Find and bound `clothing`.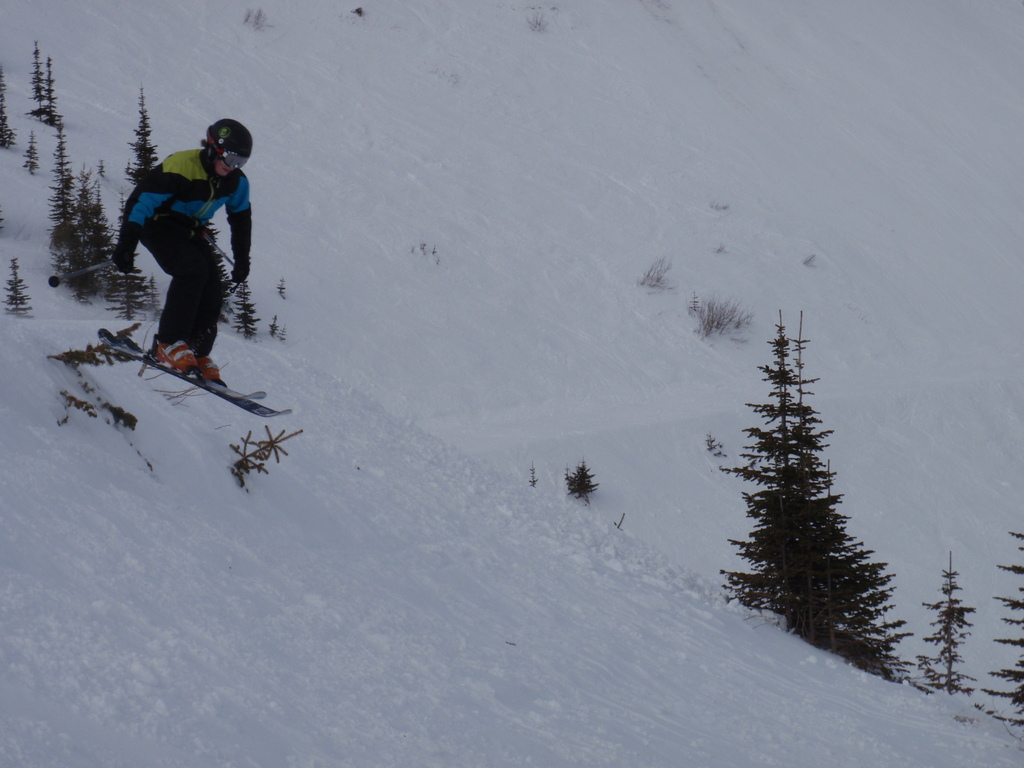
Bound: 109/128/255/351.
